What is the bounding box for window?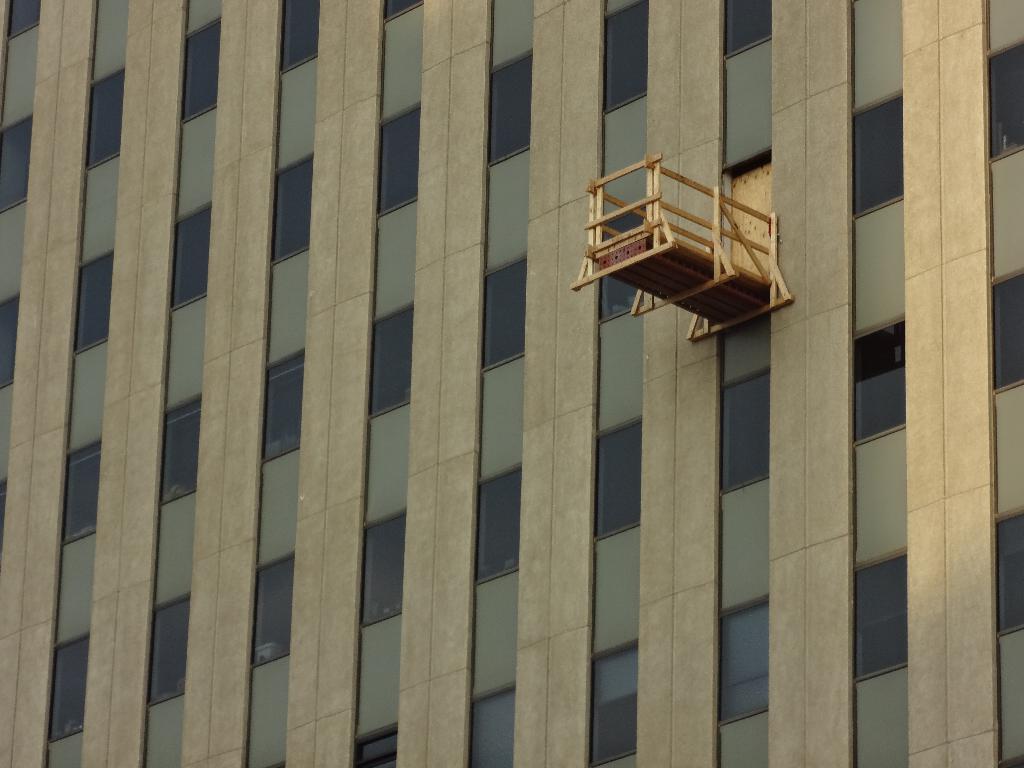
61,442,103,543.
